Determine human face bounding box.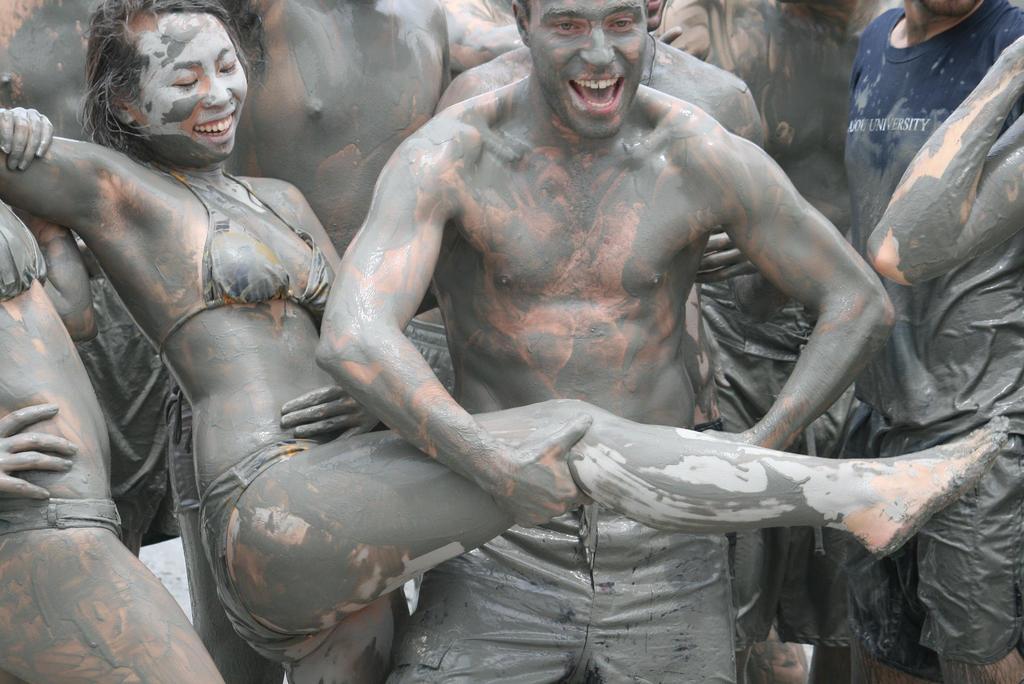
Determined: region(125, 12, 250, 166).
